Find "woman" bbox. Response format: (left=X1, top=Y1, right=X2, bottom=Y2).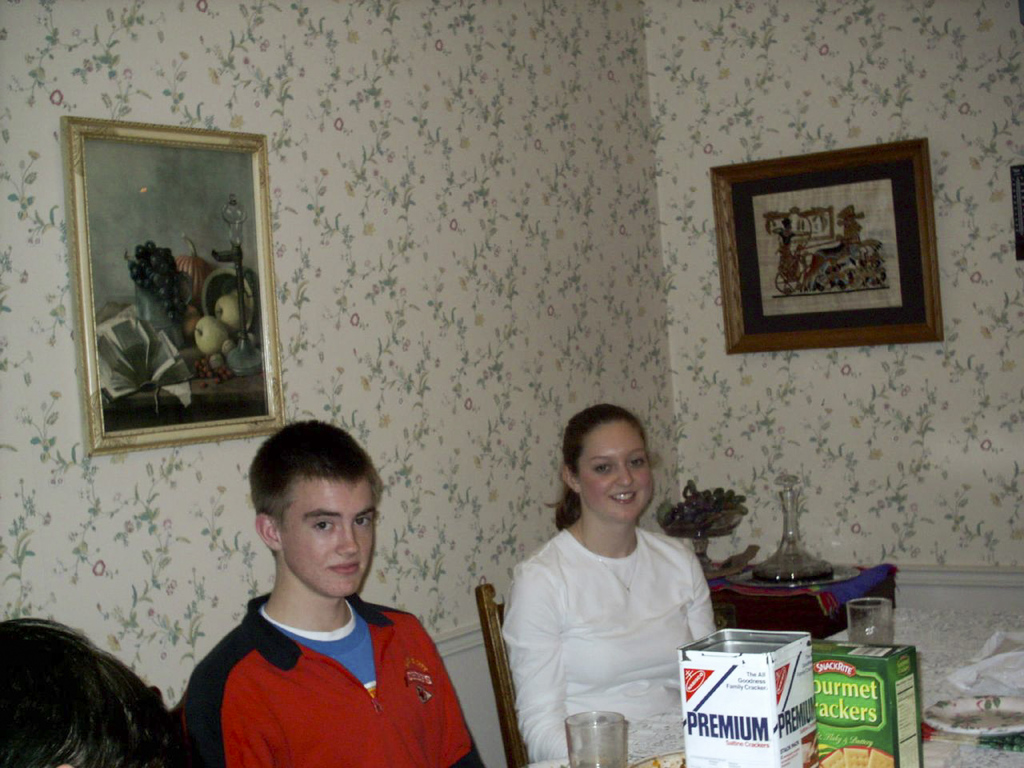
(left=150, top=432, right=476, bottom=767).
